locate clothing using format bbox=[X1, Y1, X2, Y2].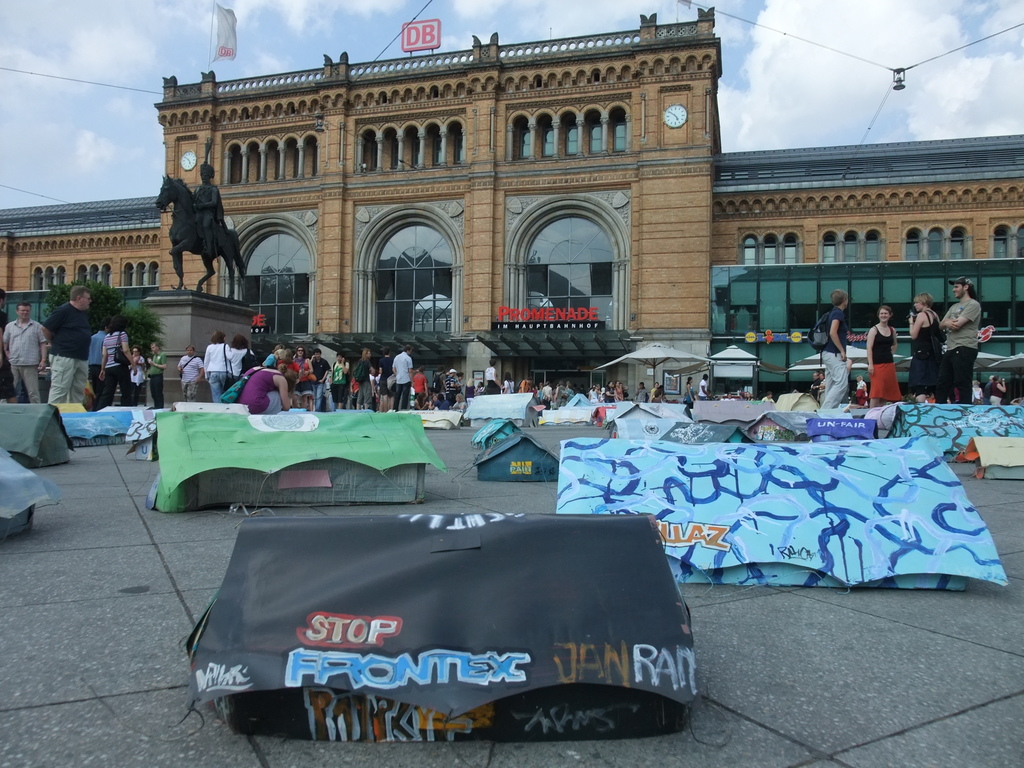
bbox=[685, 383, 694, 403].
